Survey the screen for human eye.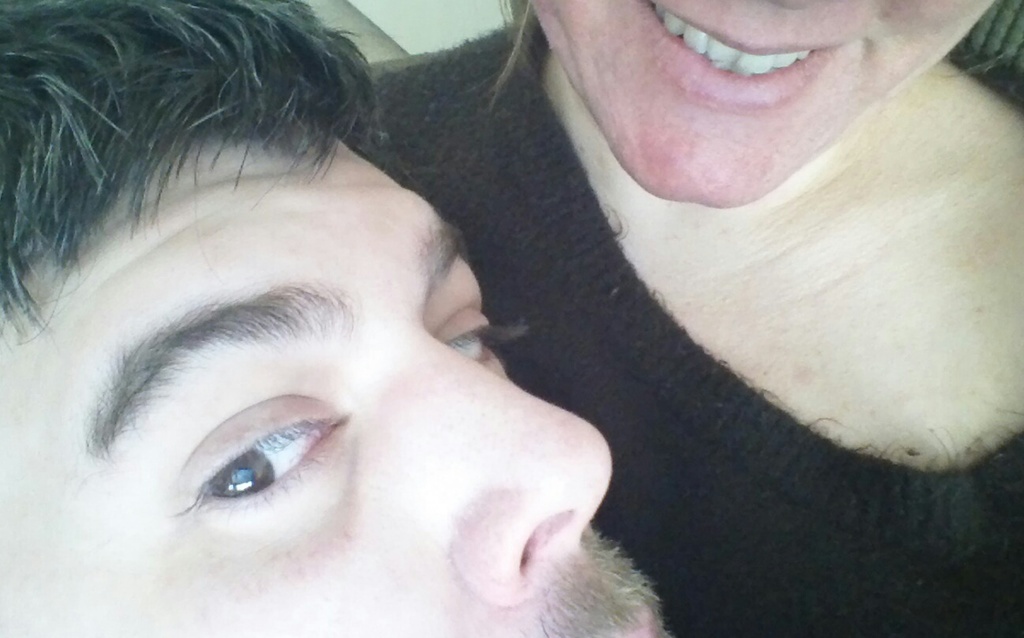
Survey found: <box>159,387,341,532</box>.
